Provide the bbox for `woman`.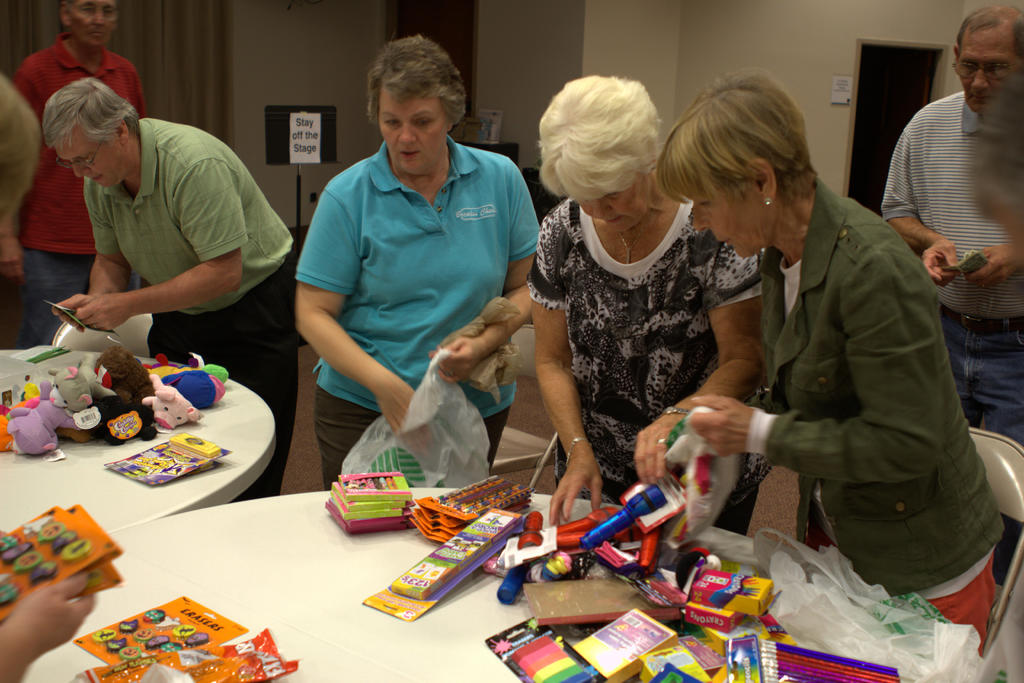
BBox(665, 72, 1014, 659).
